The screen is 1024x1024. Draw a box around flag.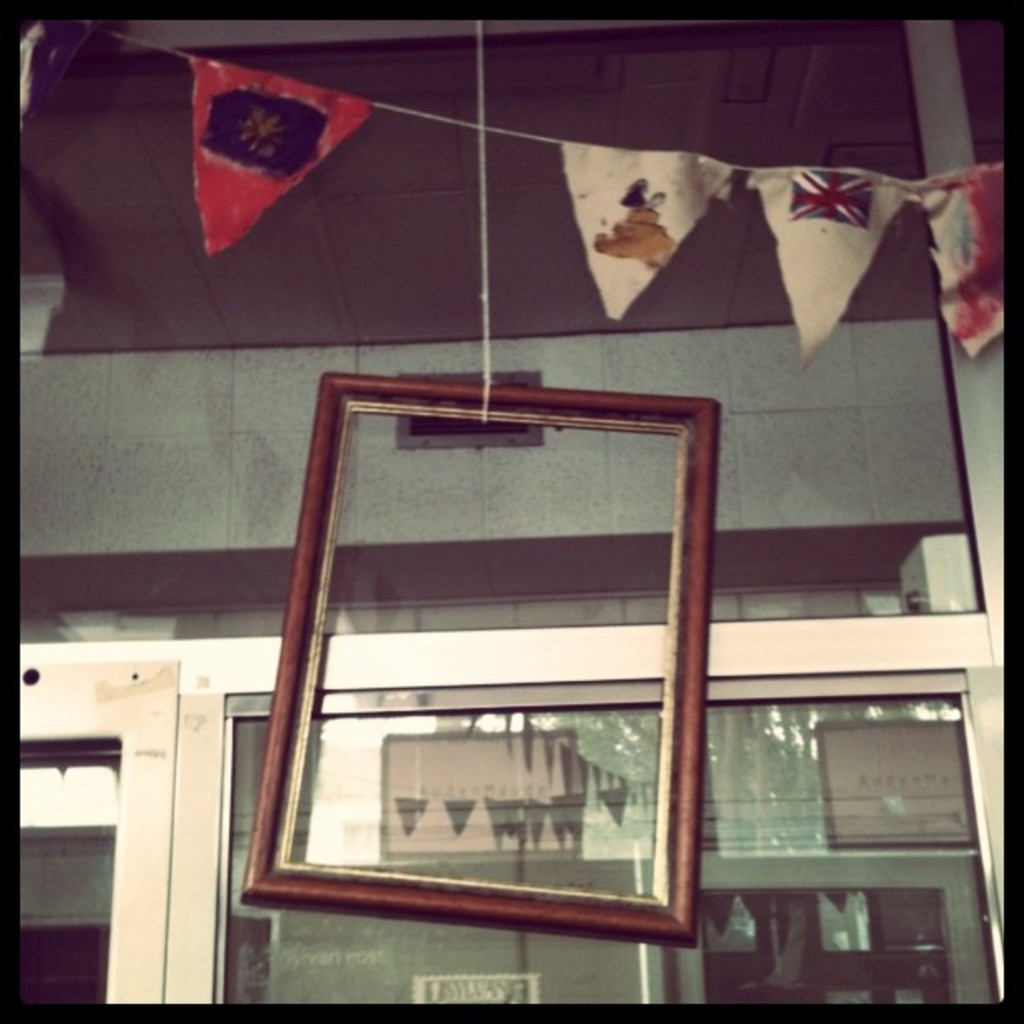
box=[902, 159, 1019, 363].
